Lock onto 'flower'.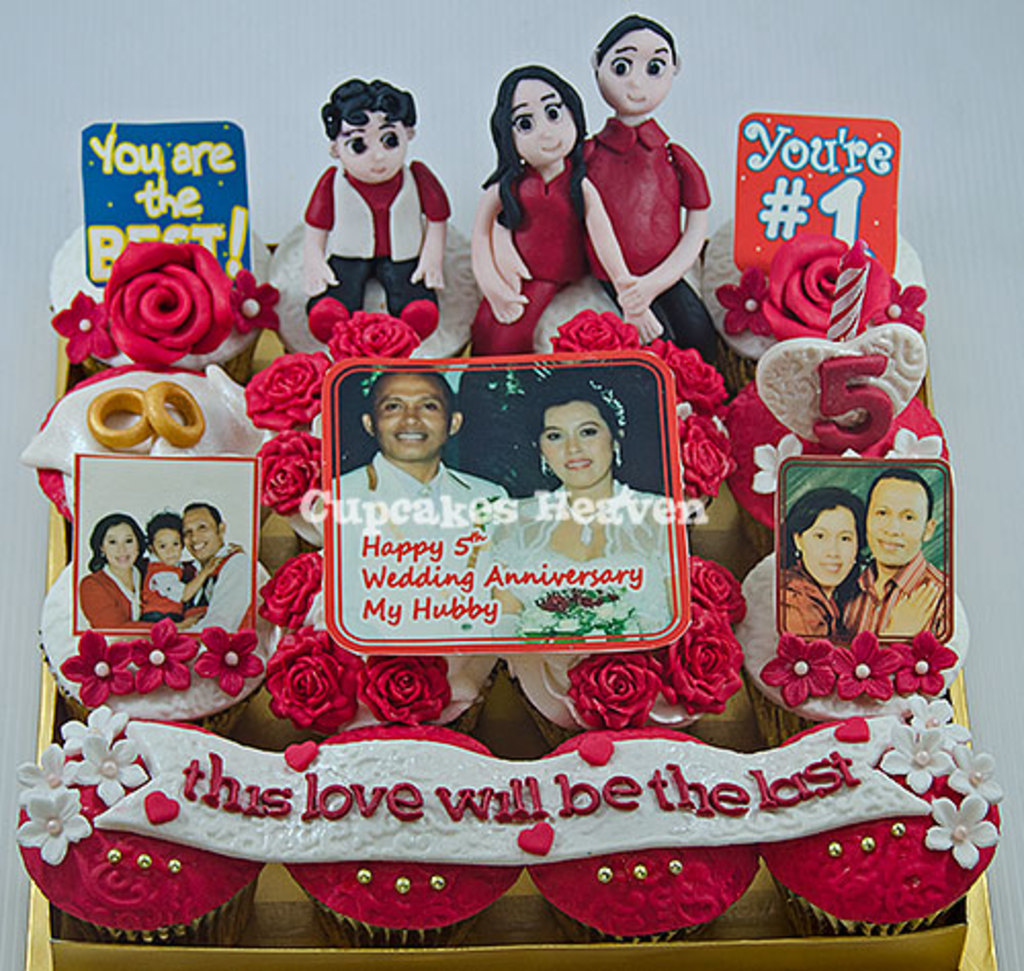
Locked: (left=754, top=434, right=811, bottom=494).
